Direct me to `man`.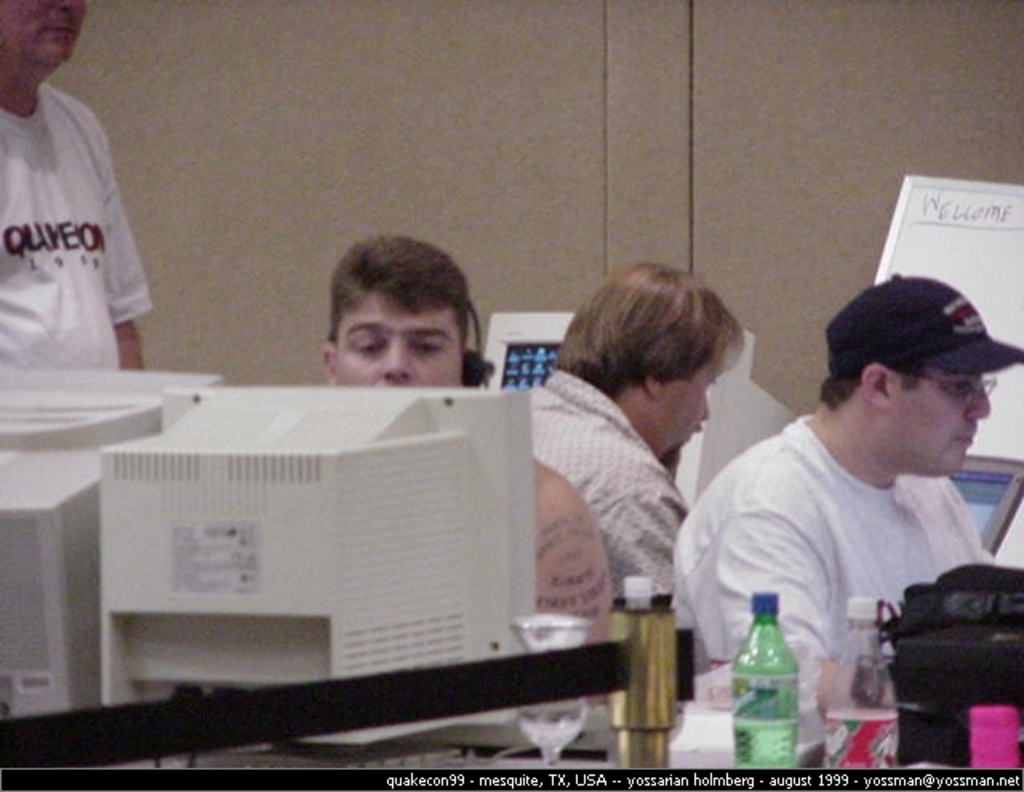
Direction: <bbox>0, 0, 141, 370</bbox>.
